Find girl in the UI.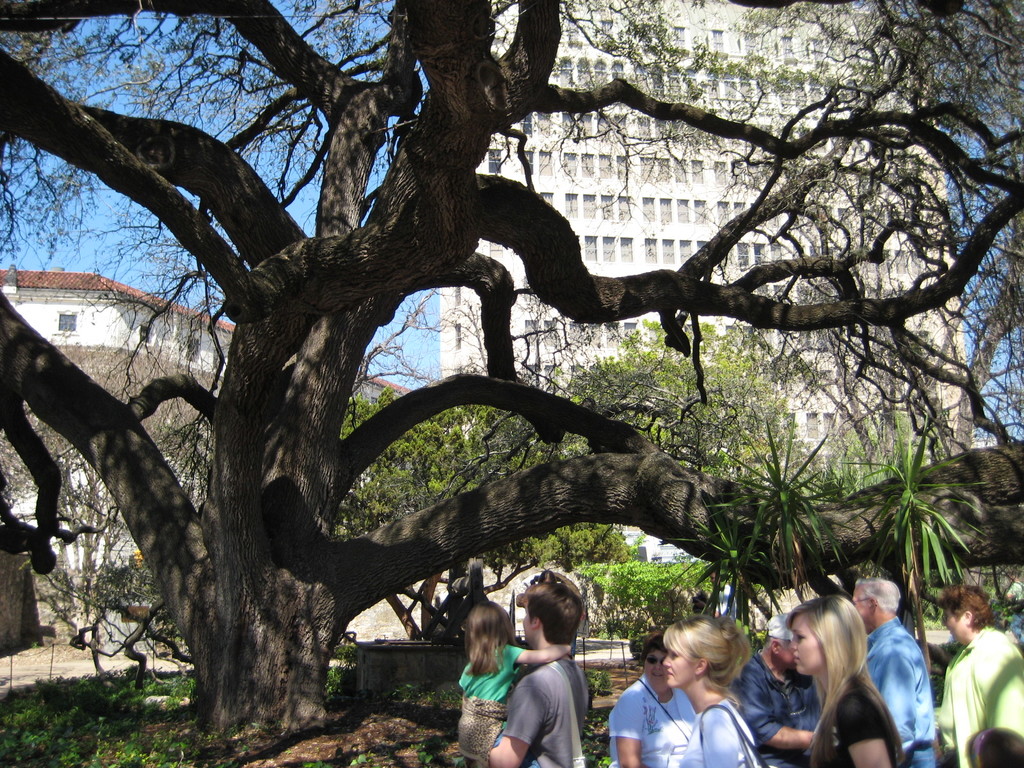
UI element at box(660, 614, 759, 767).
